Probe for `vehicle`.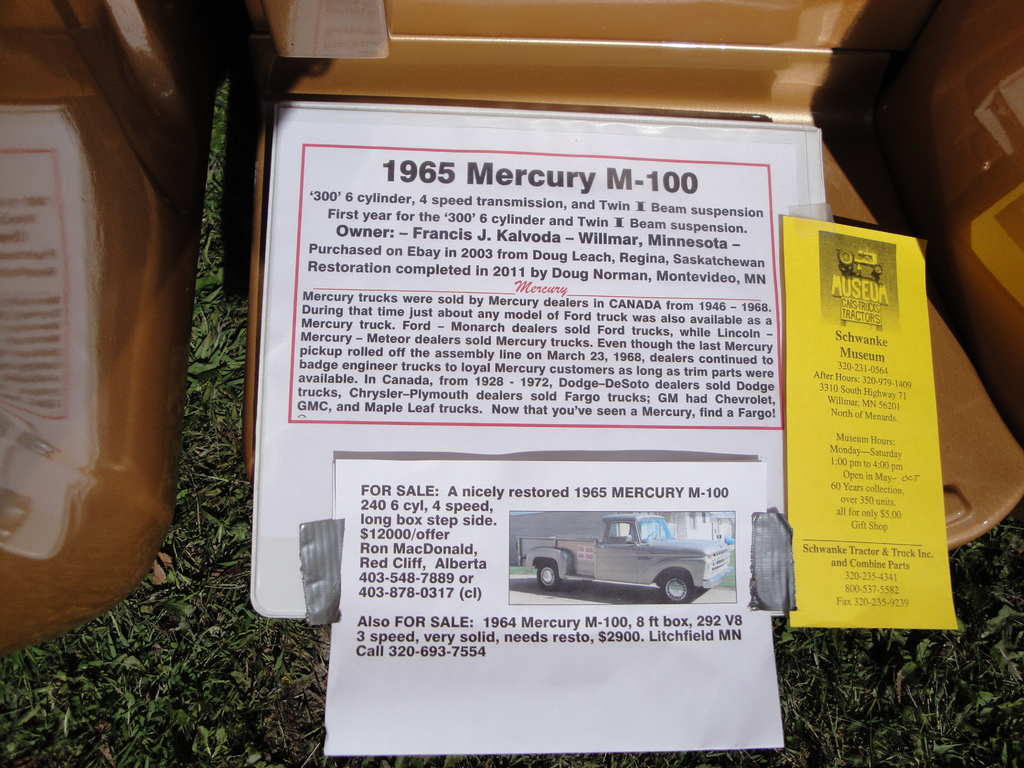
Probe result: bbox=(833, 244, 888, 283).
